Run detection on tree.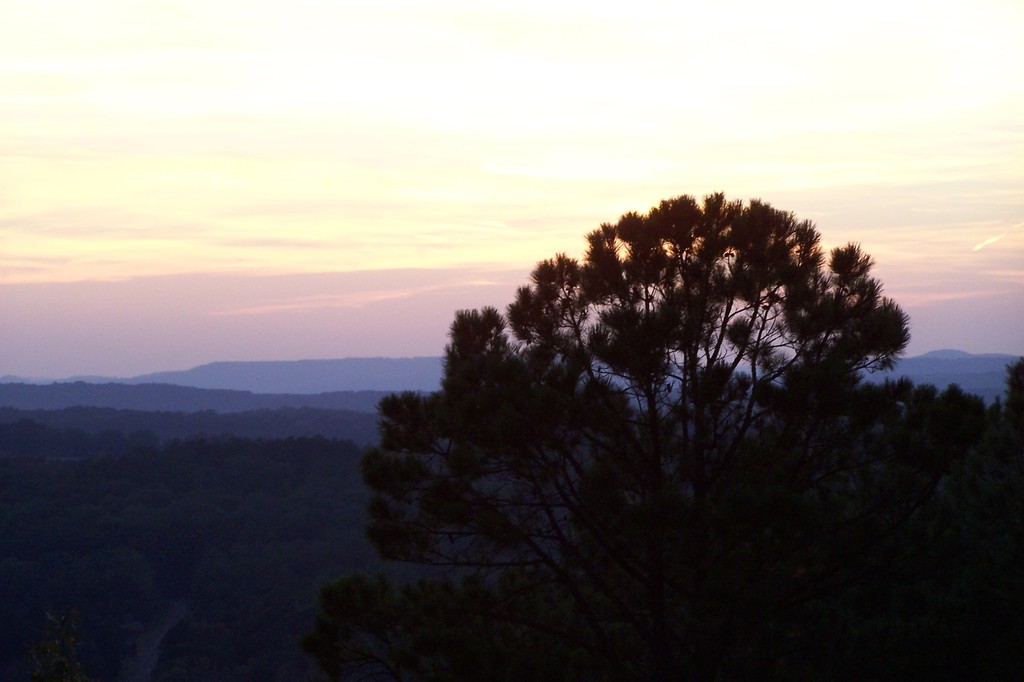
Result: 47 450 336 585.
